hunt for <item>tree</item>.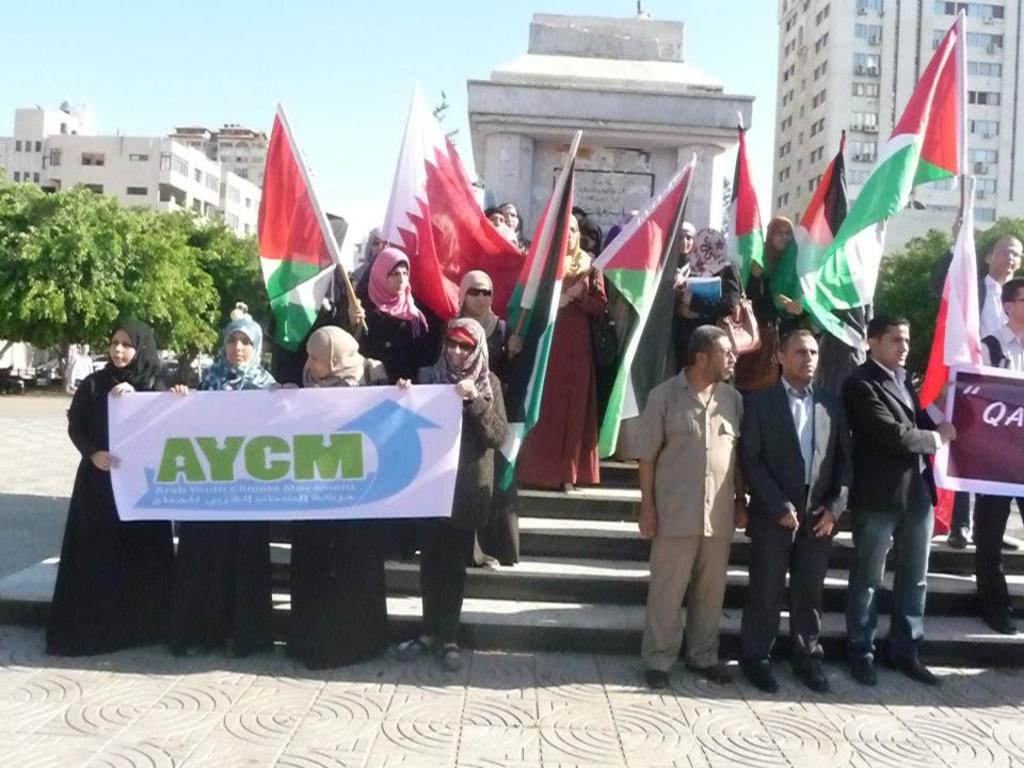
Hunted down at rect(112, 194, 219, 354).
